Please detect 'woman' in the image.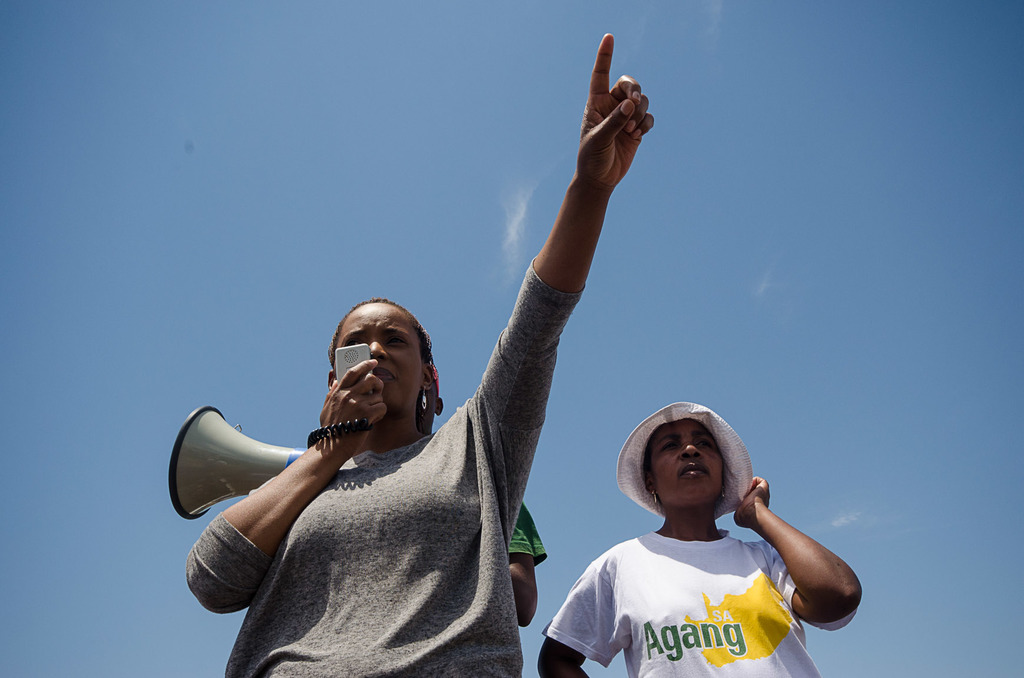
x1=179 y1=33 x2=657 y2=677.
